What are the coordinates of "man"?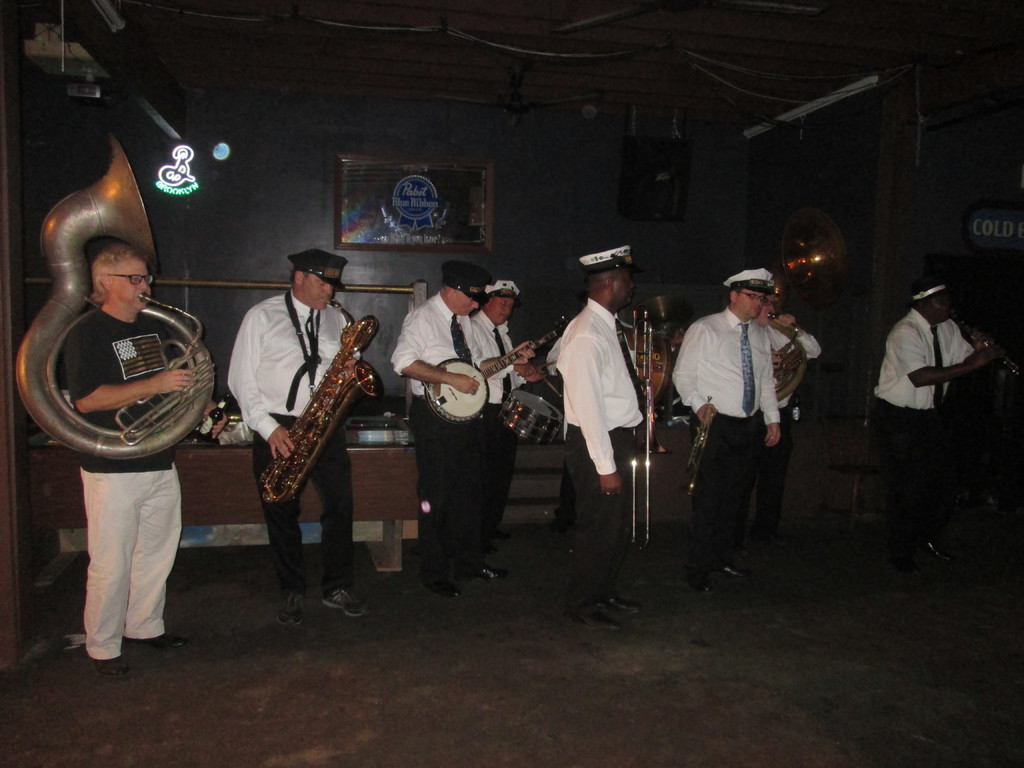
555,241,654,632.
